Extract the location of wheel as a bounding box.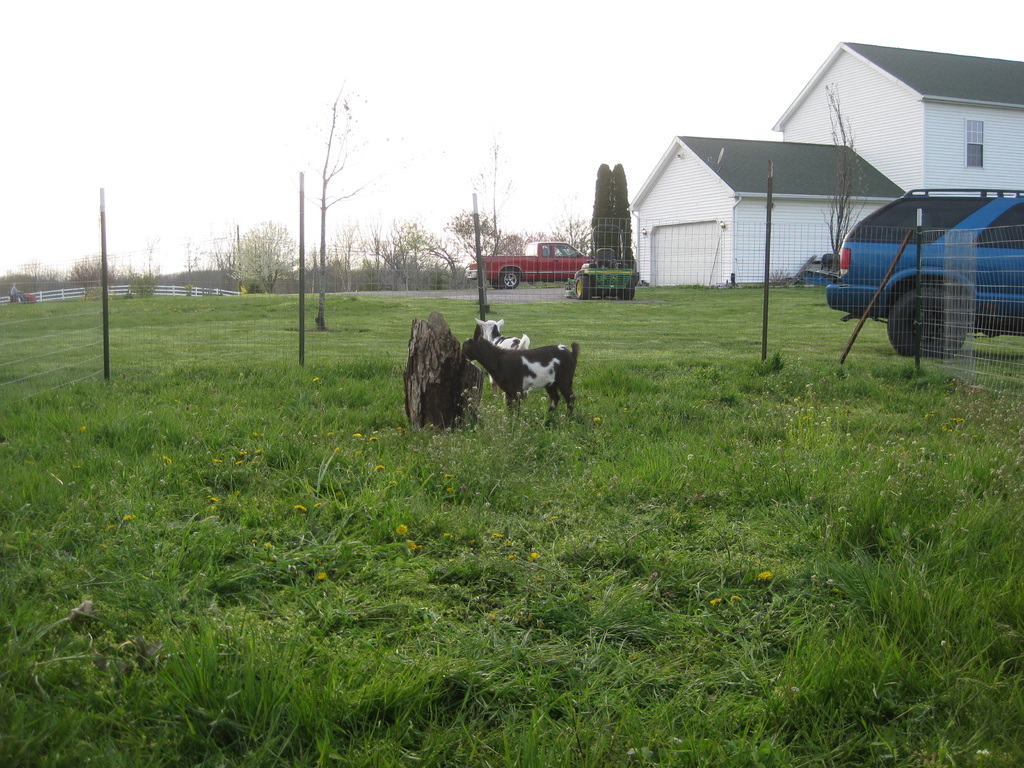
bbox=[571, 269, 596, 304].
